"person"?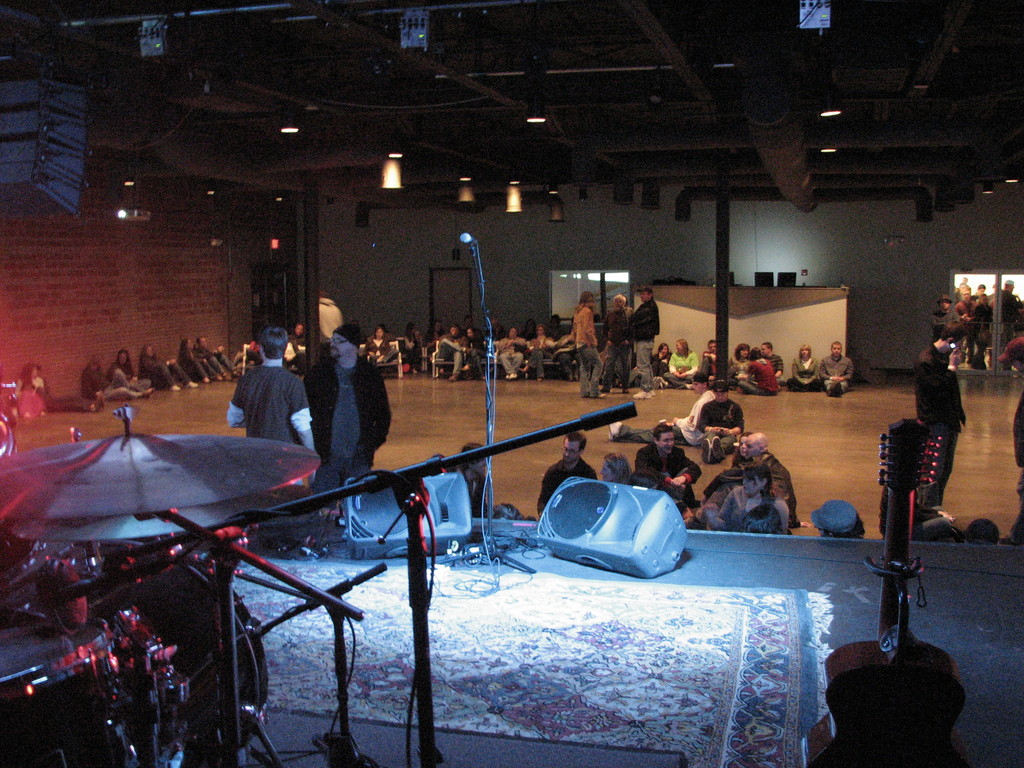
[x1=491, y1=329, x2=538, y2=386]
